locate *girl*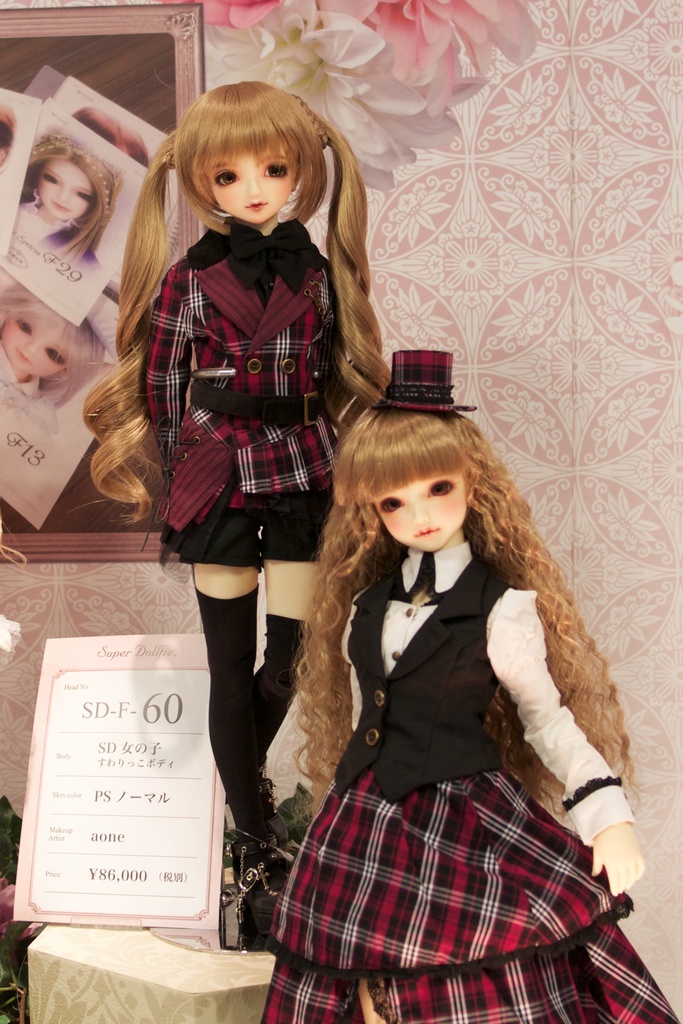
bbox(259, 349, 682, 1023)
